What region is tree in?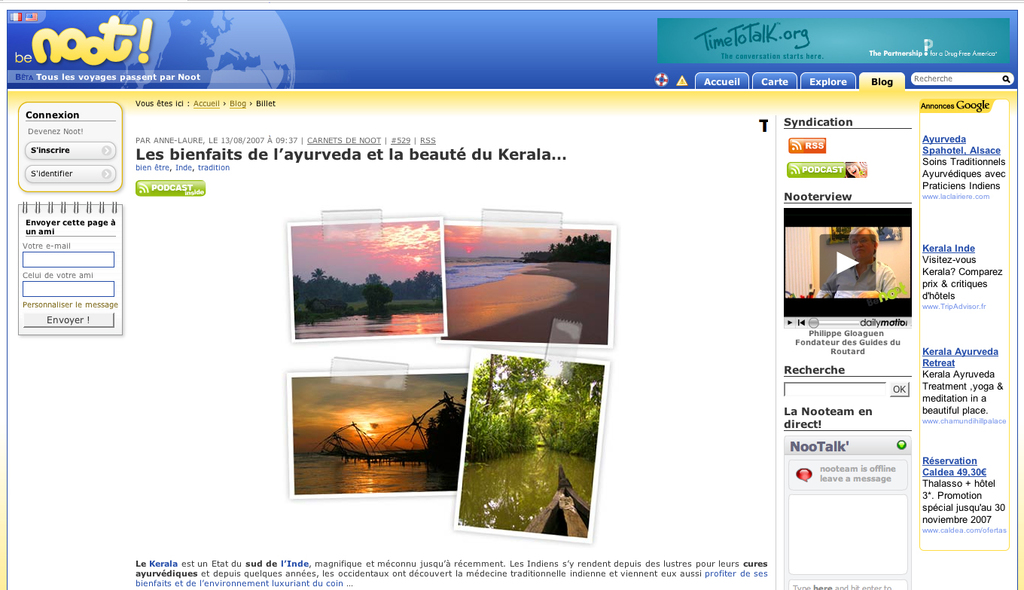
rect(310, 268, 325, 280).
